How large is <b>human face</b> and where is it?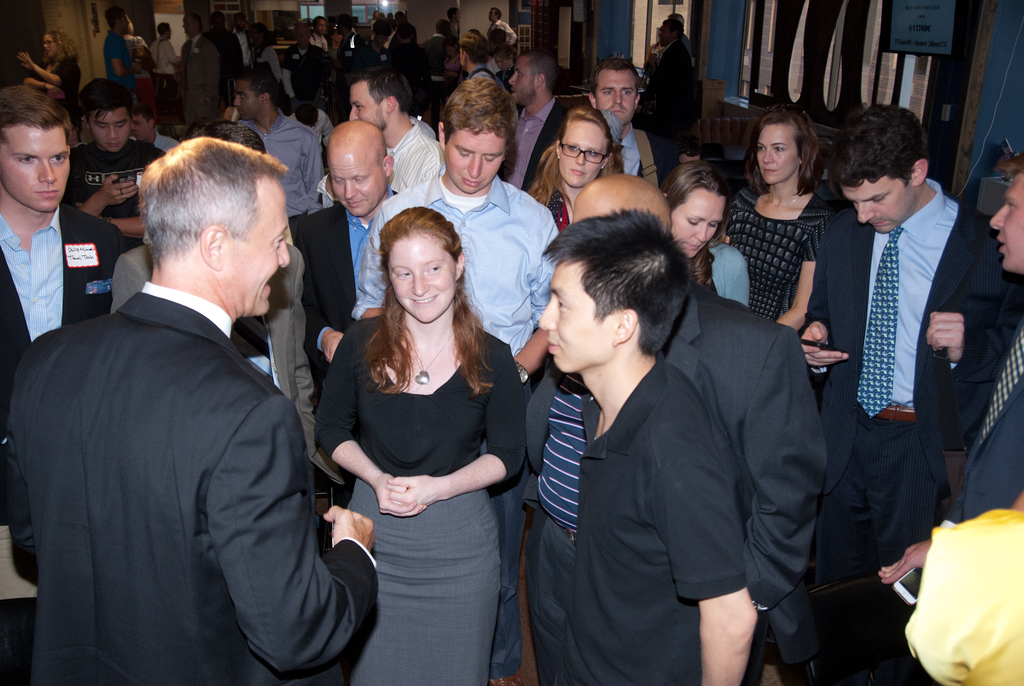
Bounding box: {"left": 232, "top": 83, "right": 264, "bottom": 117}.
